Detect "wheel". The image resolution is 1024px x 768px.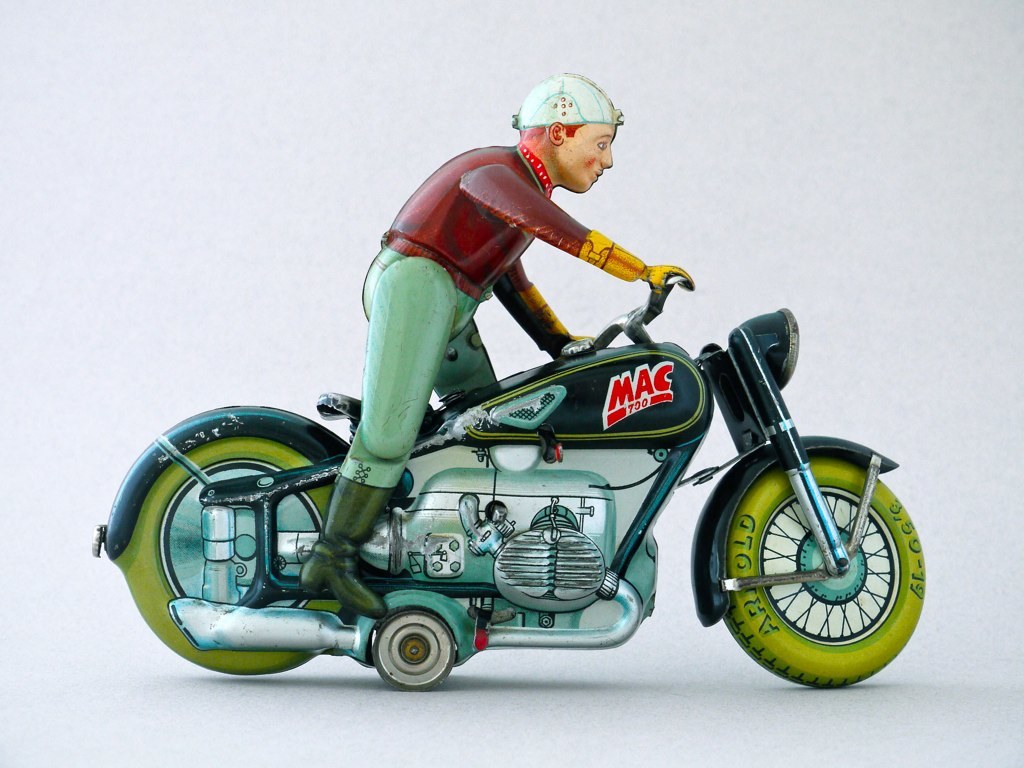
BBox(793, 521, 872, 604).
